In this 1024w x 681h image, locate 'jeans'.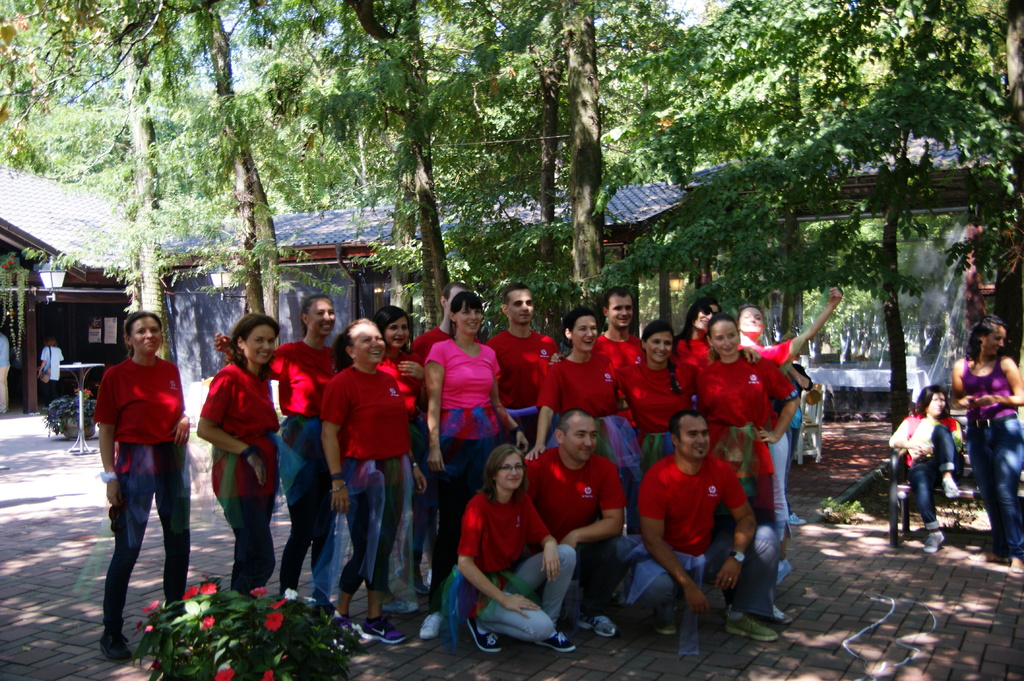
Bounding box: crop(768, 437, 792, 534).
